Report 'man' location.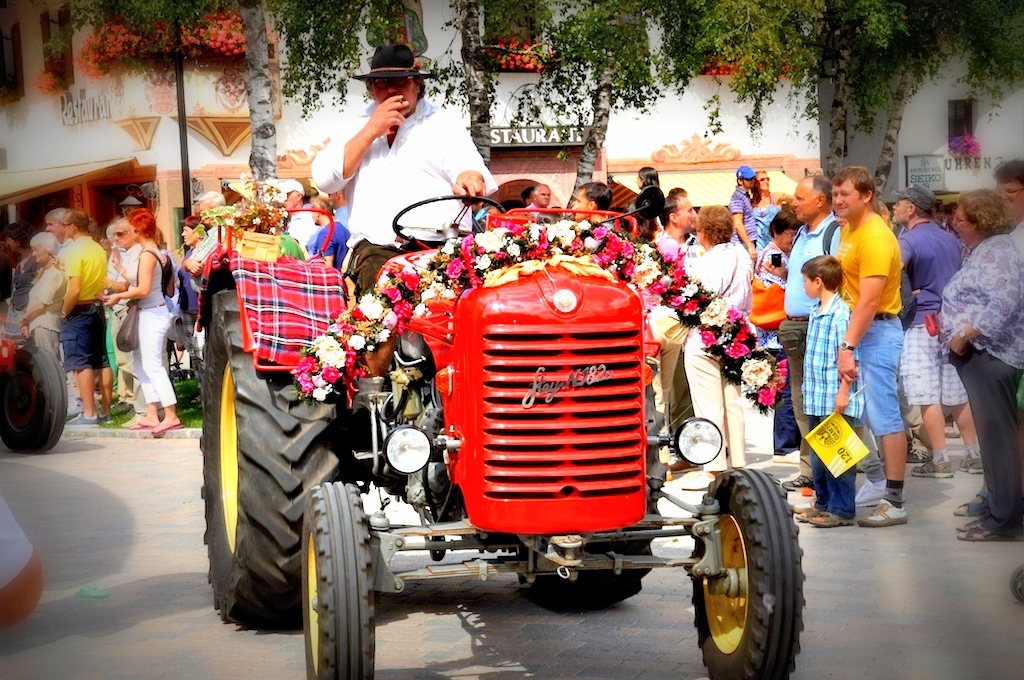
Report: 45,209,70,261.
